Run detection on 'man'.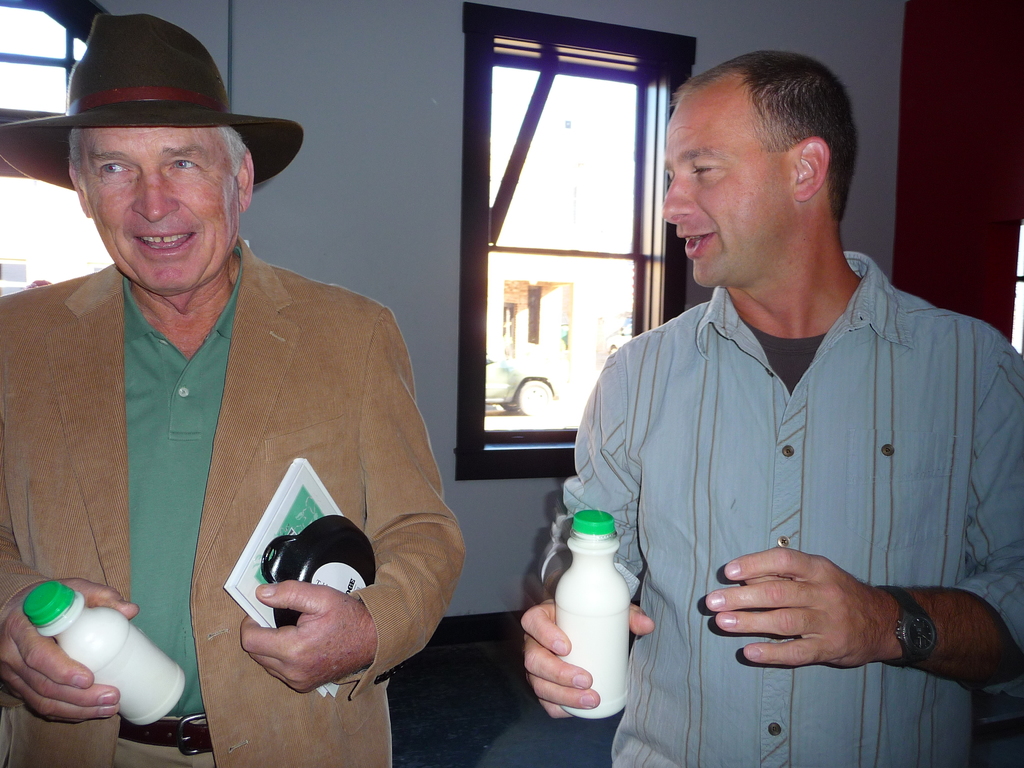
Result: x1=0, y1=12, x2=472, y2=767.
